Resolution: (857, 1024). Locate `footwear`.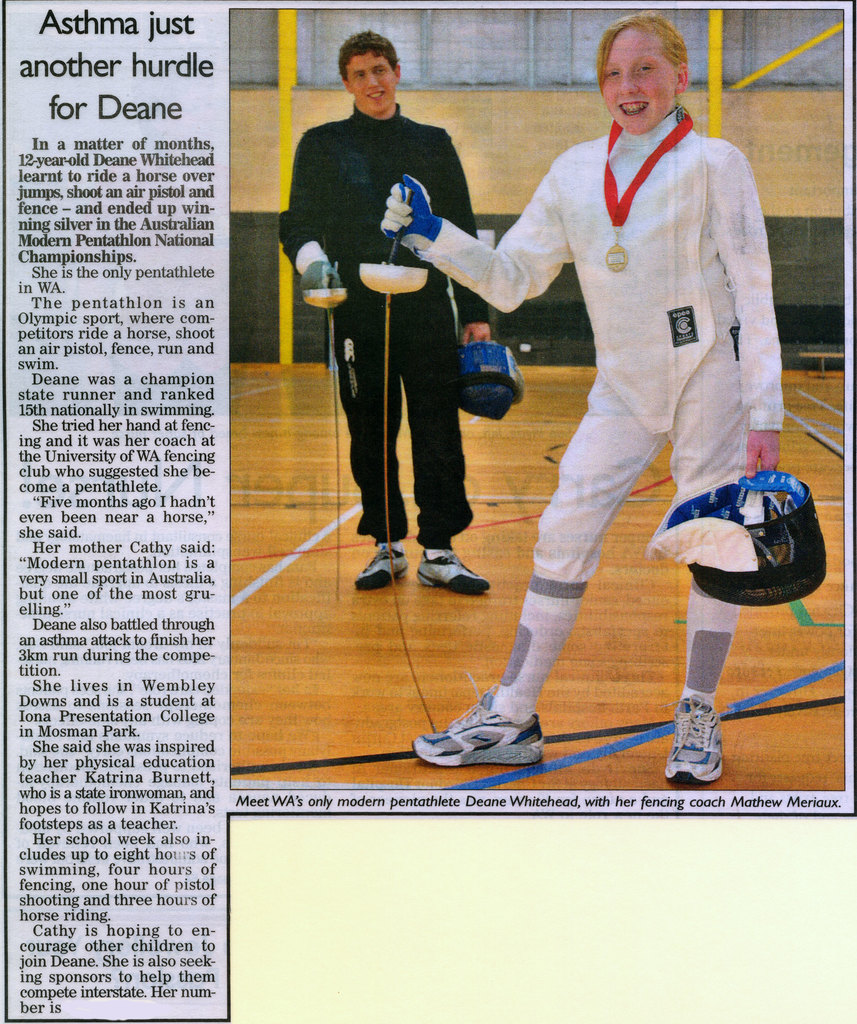
box=[411, 540, 509, 600].
